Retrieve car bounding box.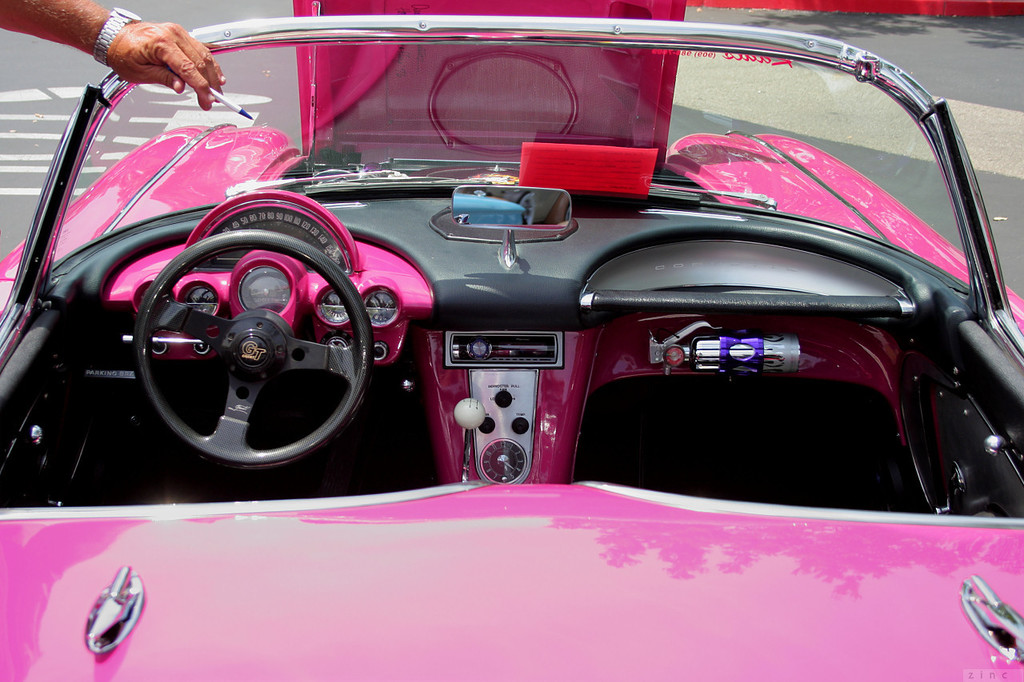
Bounding box: pyautogui.locateOnScreen(0, 0, 1023, 681).
